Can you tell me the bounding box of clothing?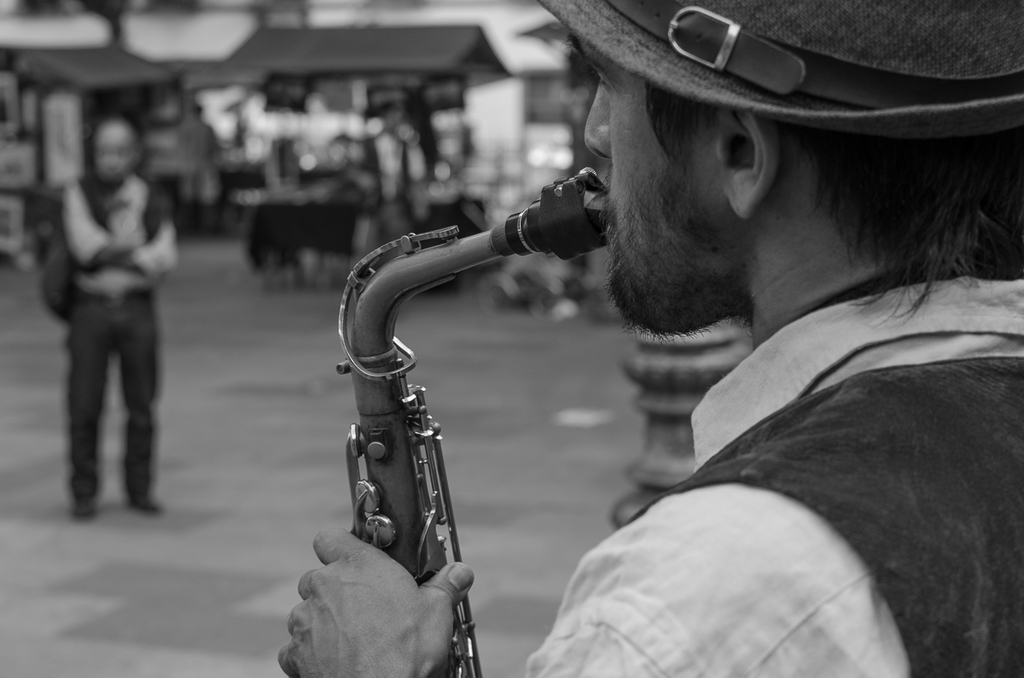
493,244,1023,668.
